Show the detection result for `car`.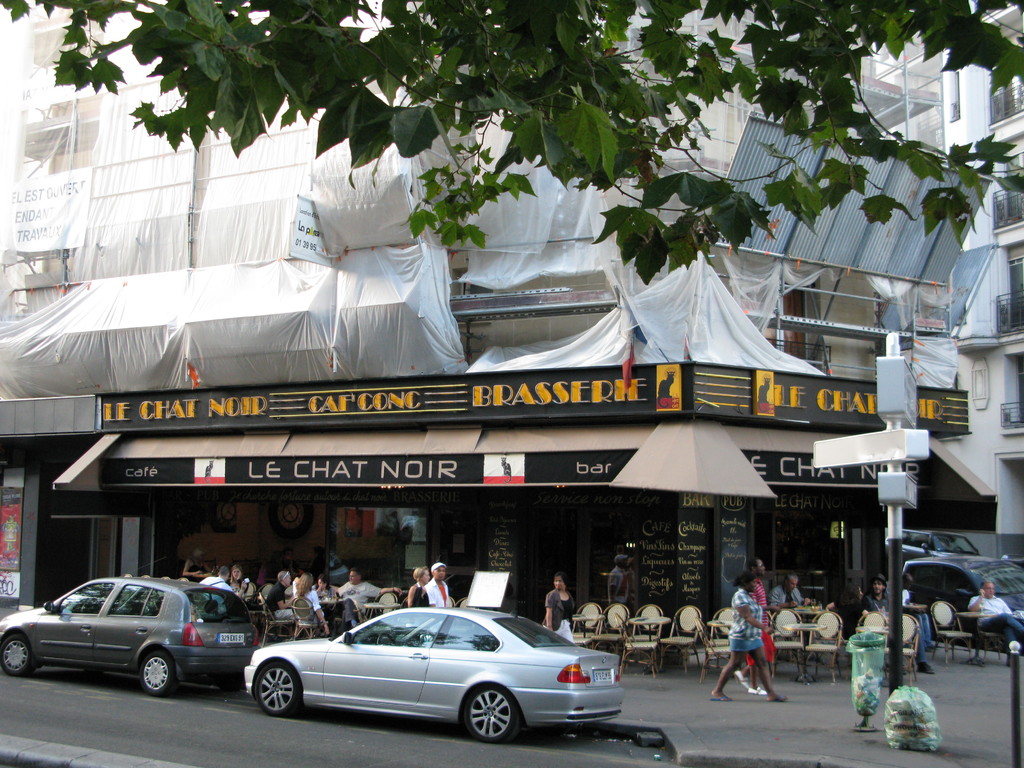
select_region(902, 553, 1023, 650).
